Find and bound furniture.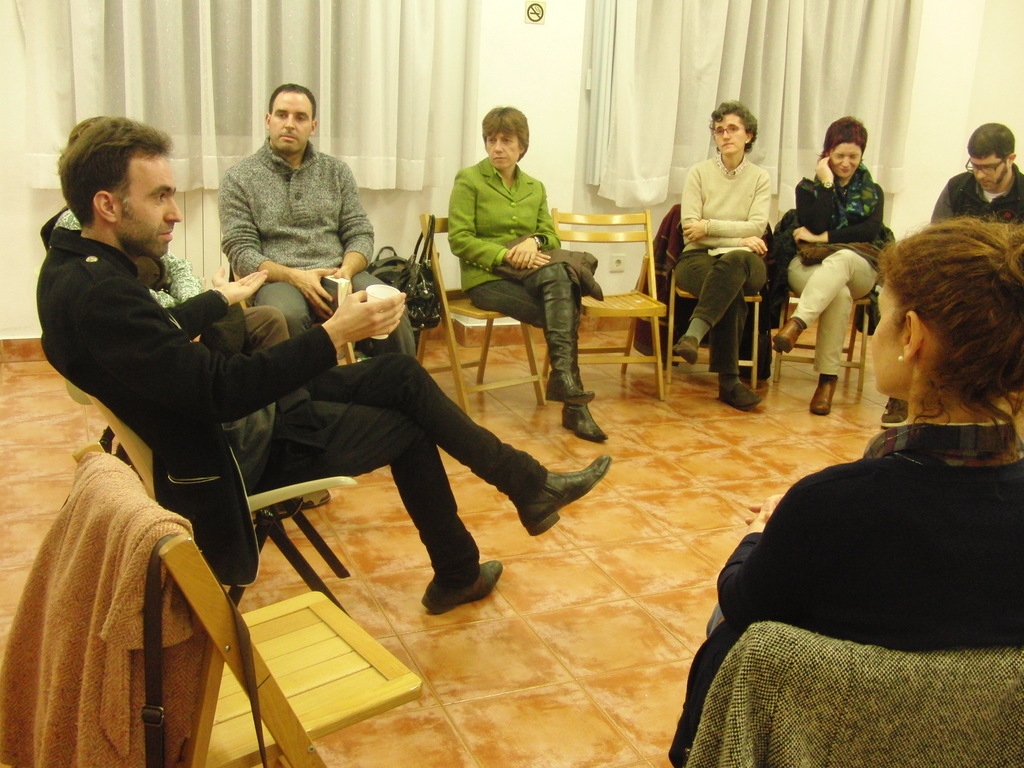
Bound: (82, 392, 357, 616).
